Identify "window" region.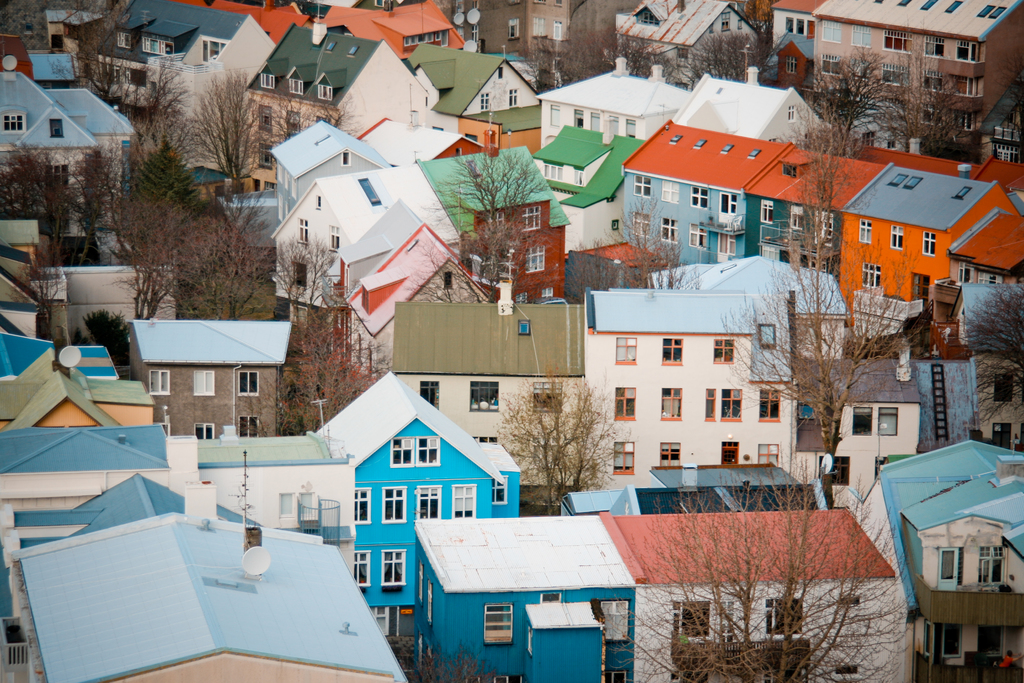
Region: 373:0:382:8.
